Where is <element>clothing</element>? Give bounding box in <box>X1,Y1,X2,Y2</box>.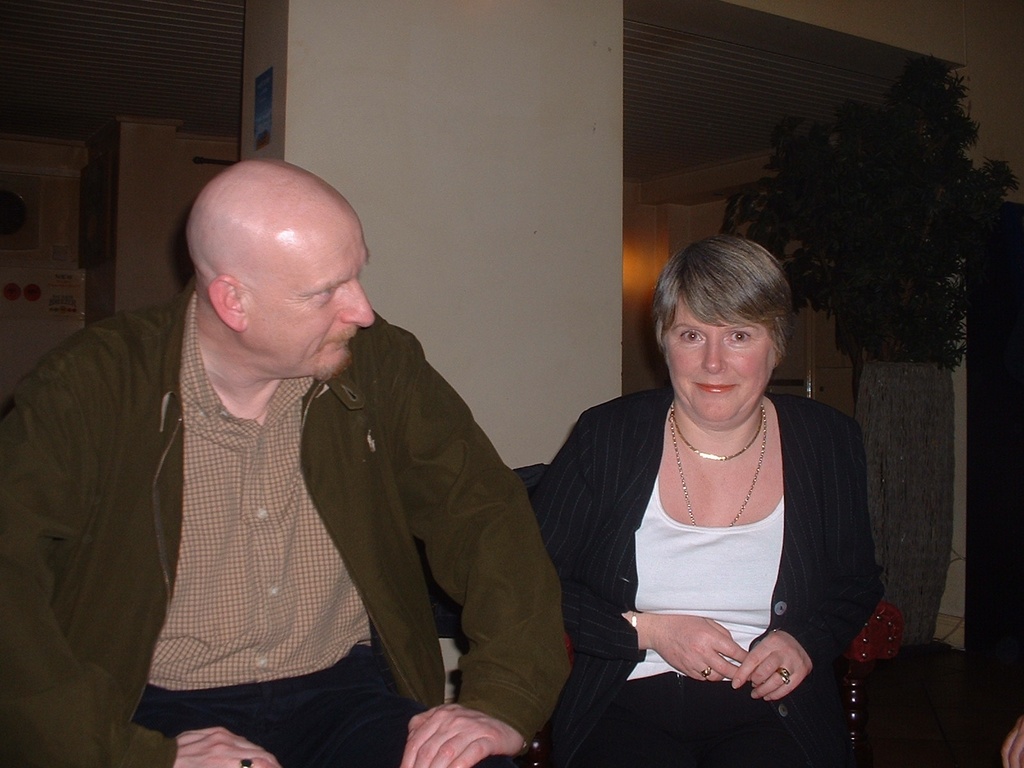
<box>548,368,876,719</box>.
